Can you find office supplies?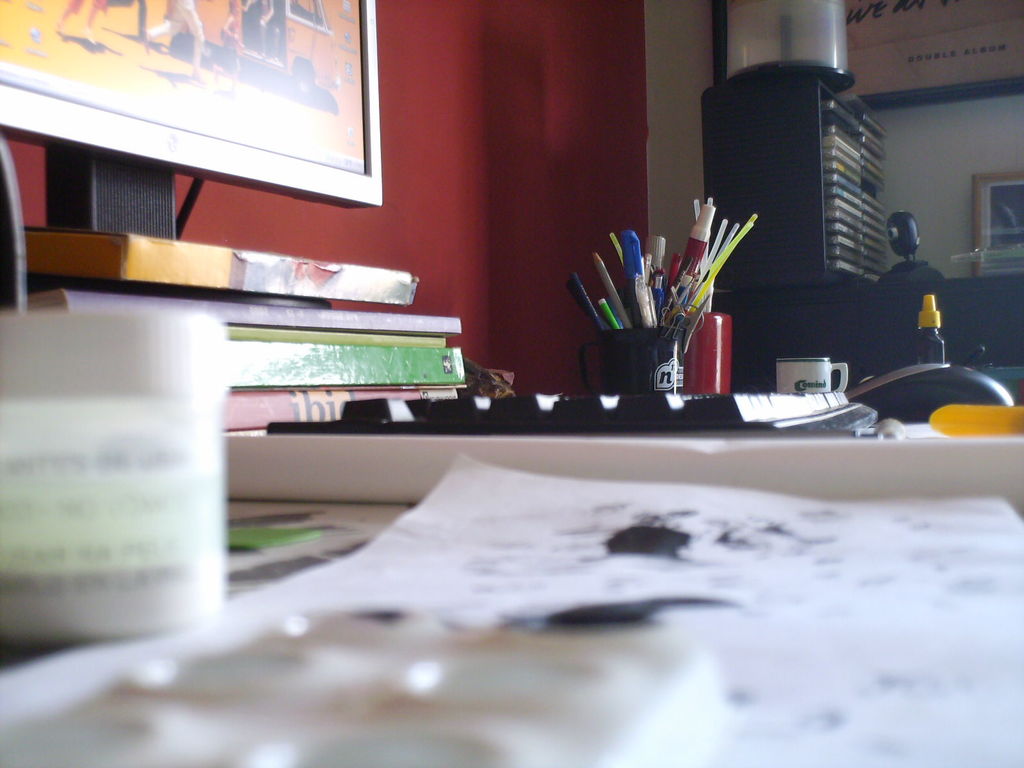
Yes, bounding box: bbox(0, 589, 713, 767).
